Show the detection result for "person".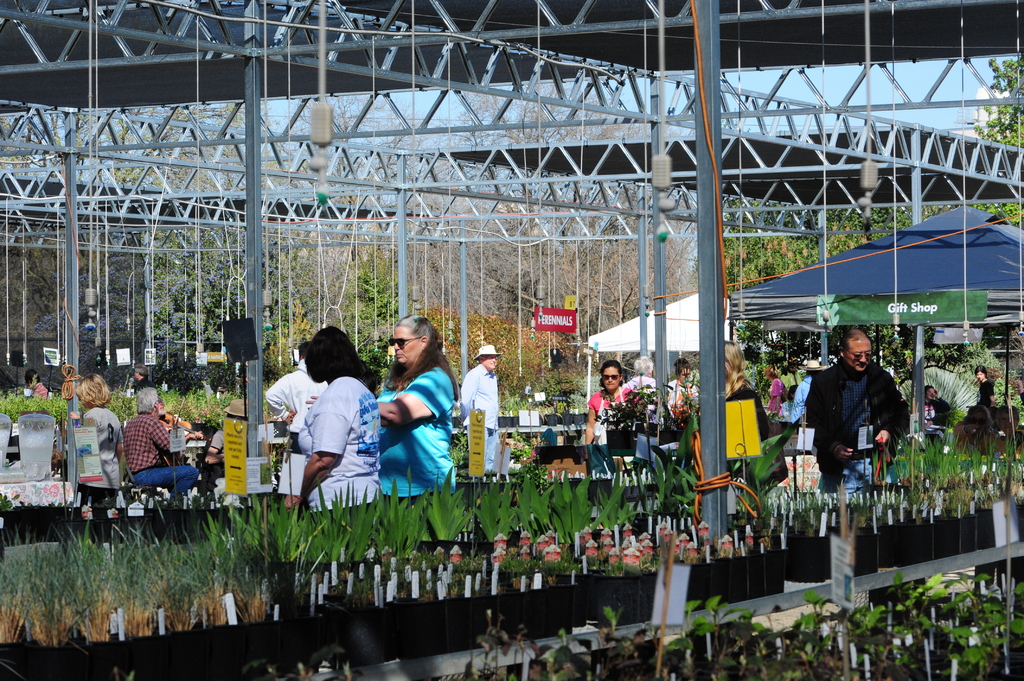
select_region(664, 356, 701, 414).
